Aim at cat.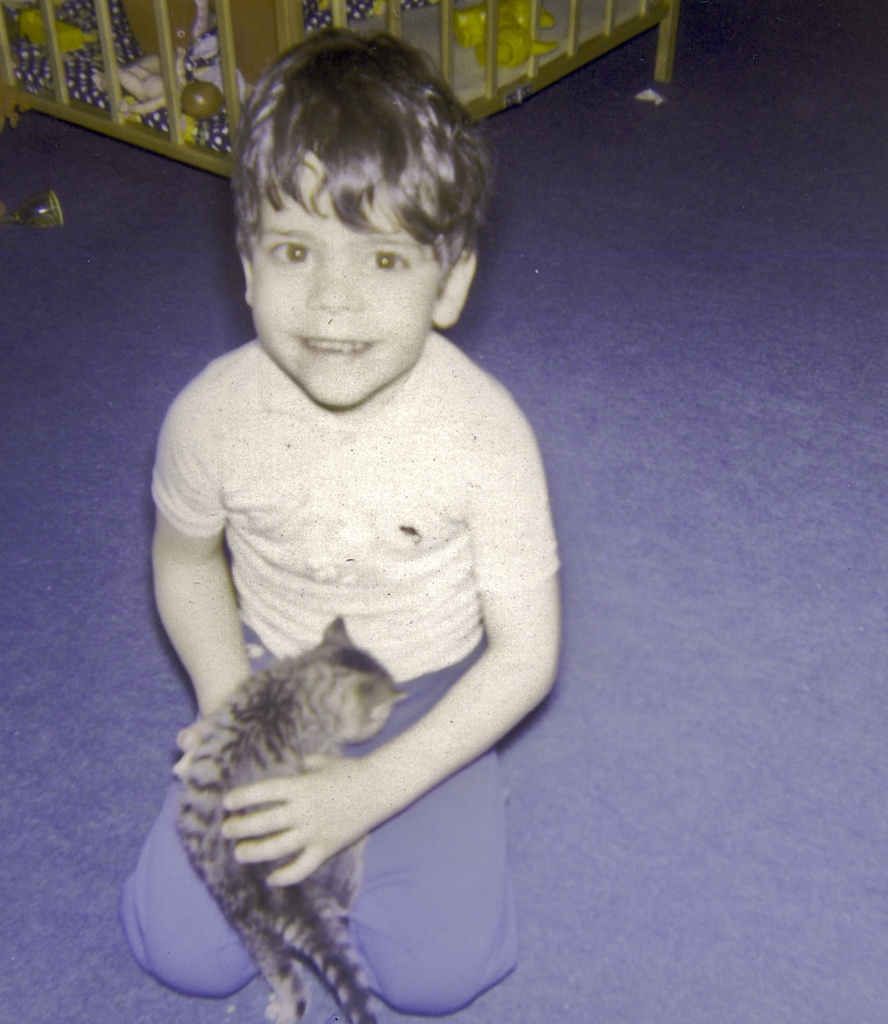
Aimed at left=175, top=612, right=407, bottom=1023.
